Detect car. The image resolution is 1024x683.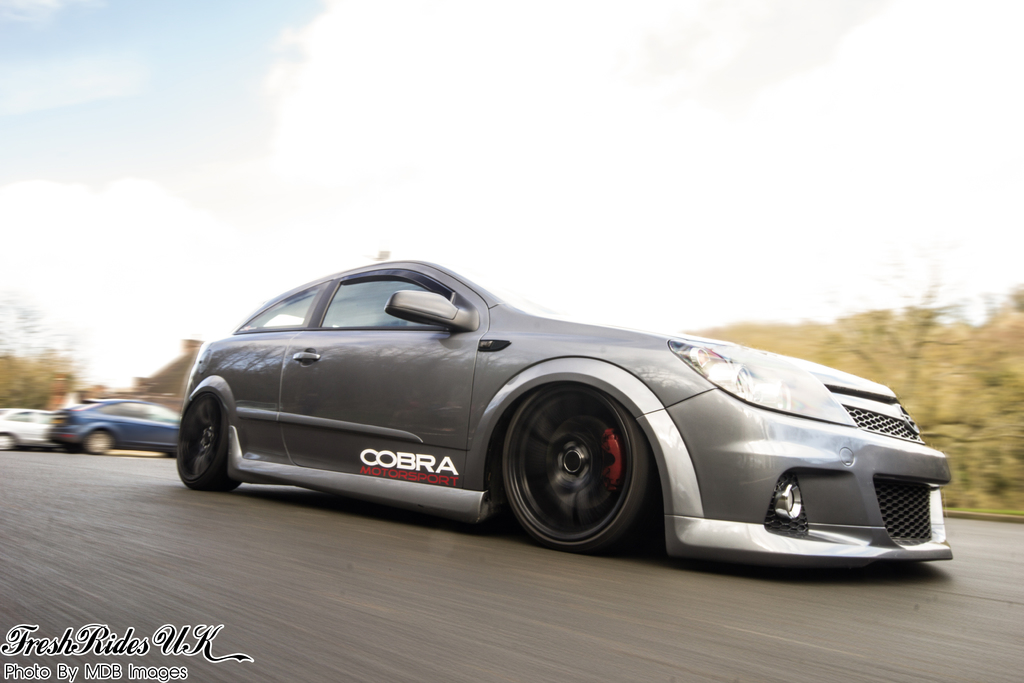
[x1=51, y1=401, x2=178, y2=458].
